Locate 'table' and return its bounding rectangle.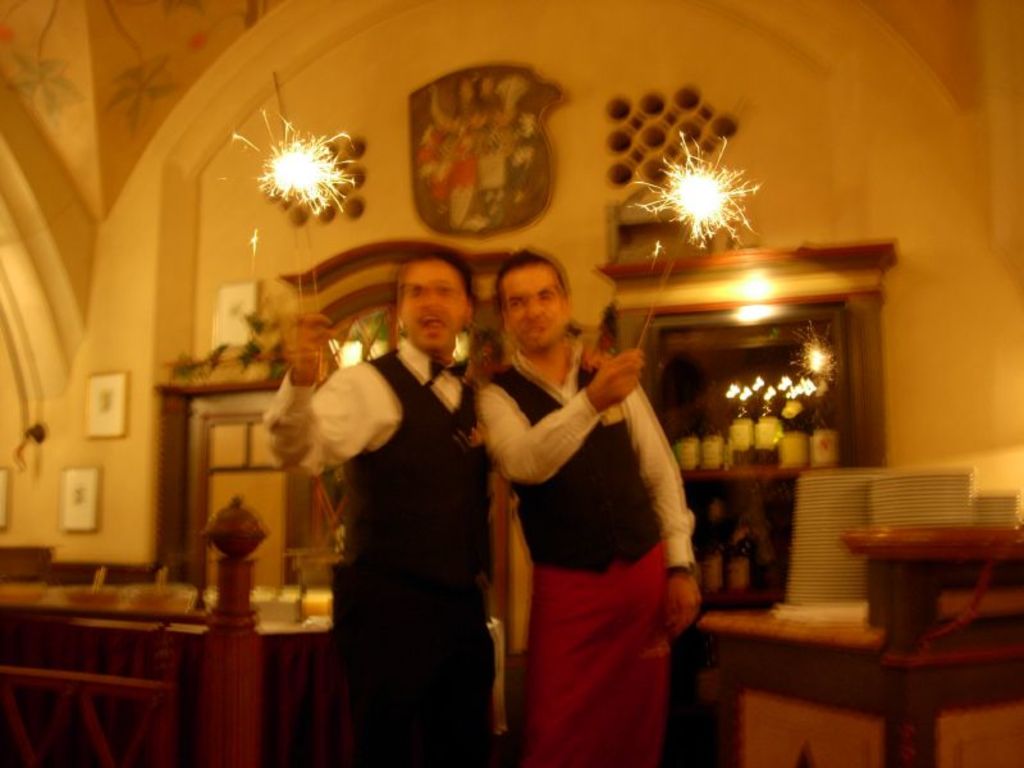
rect(707, 602, 1023, 767).
